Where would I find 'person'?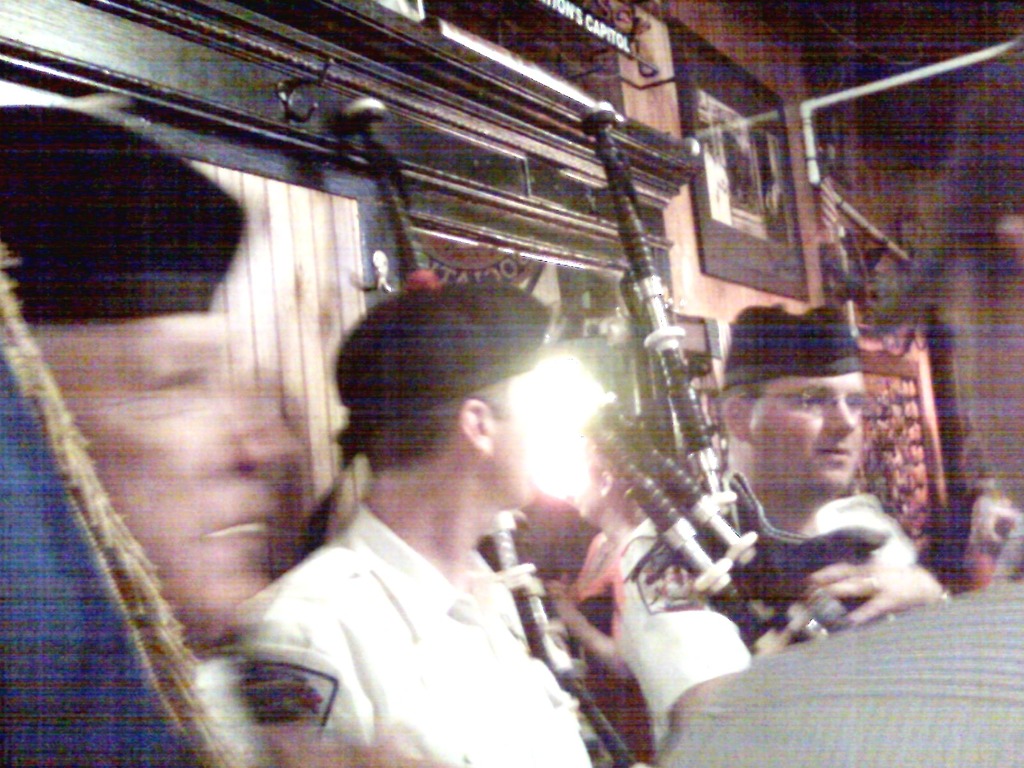
At bbox=[242, 276, 609, 765].
